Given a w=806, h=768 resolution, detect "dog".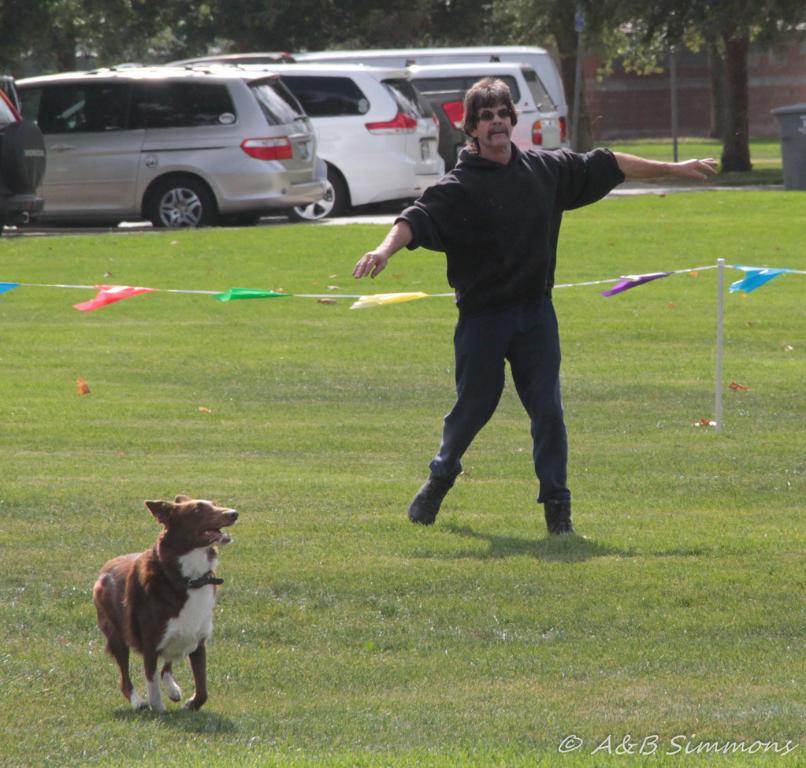
{"x1": 95, "y1": 492, "x2": 241, "y2": 717}.
